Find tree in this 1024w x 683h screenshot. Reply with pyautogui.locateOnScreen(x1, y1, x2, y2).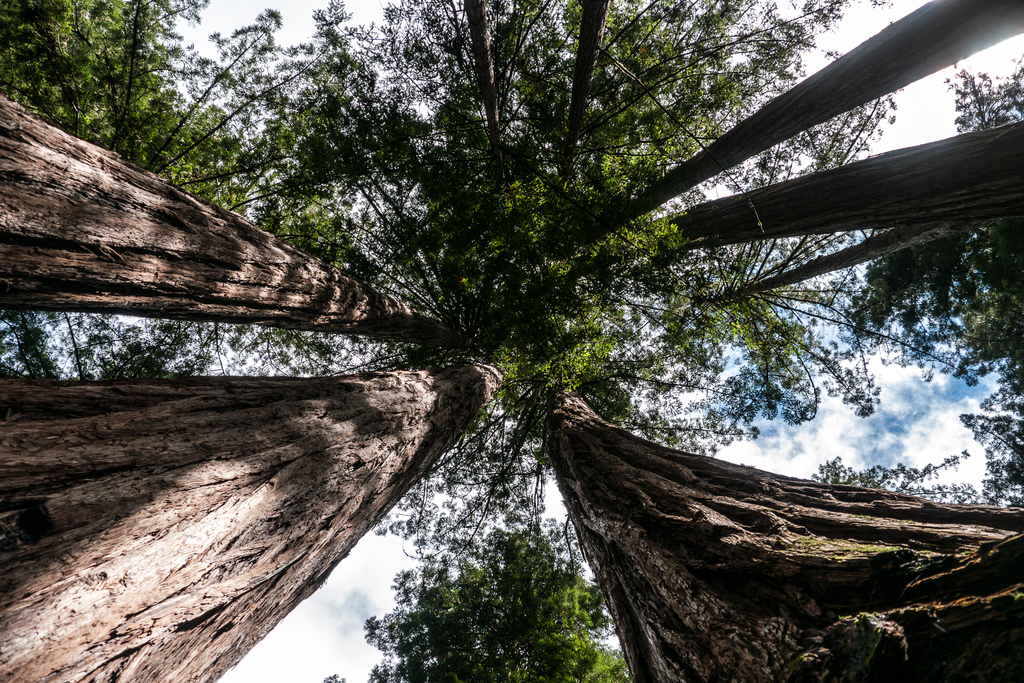
pyautogui.locateOnScreen(0, 353, 525, 682).
